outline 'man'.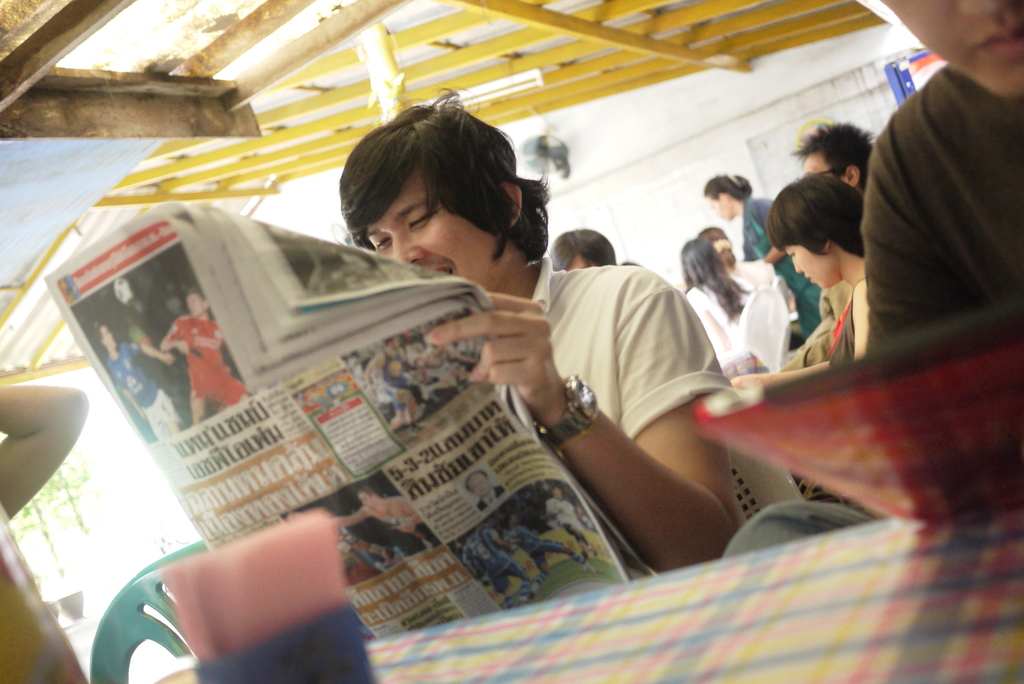
Outline: pyautogui.locateOnScreen(785, 122, 871, 193).
